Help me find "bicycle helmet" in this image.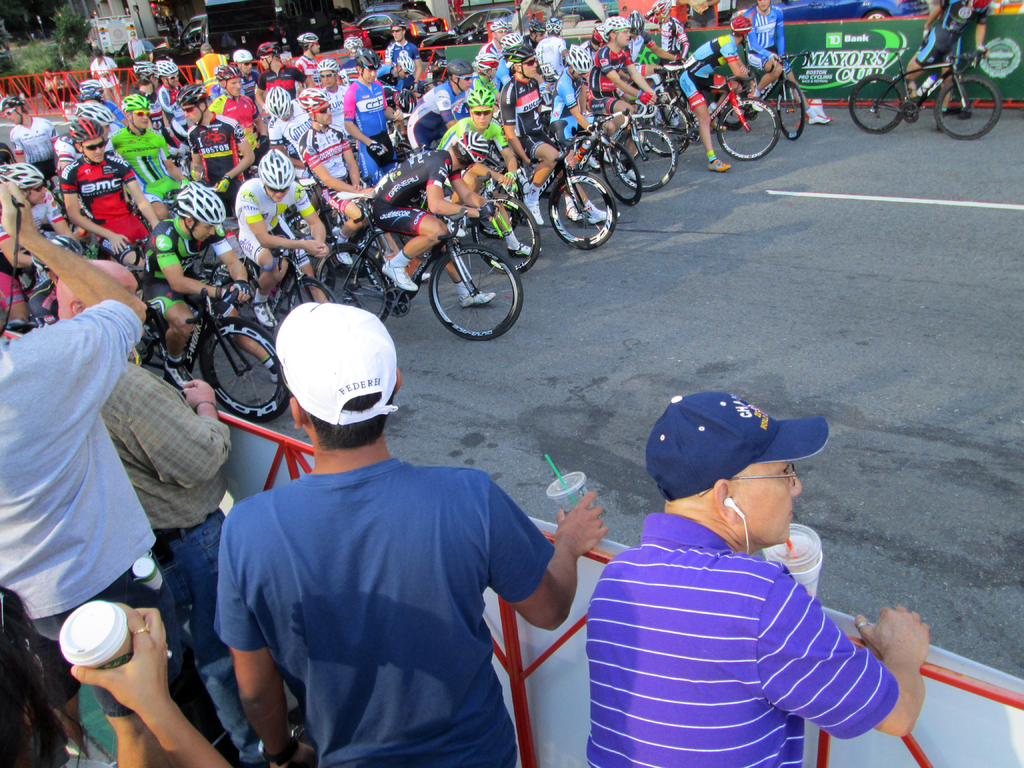
Found it: bbox(317, 57, 337, 77).
